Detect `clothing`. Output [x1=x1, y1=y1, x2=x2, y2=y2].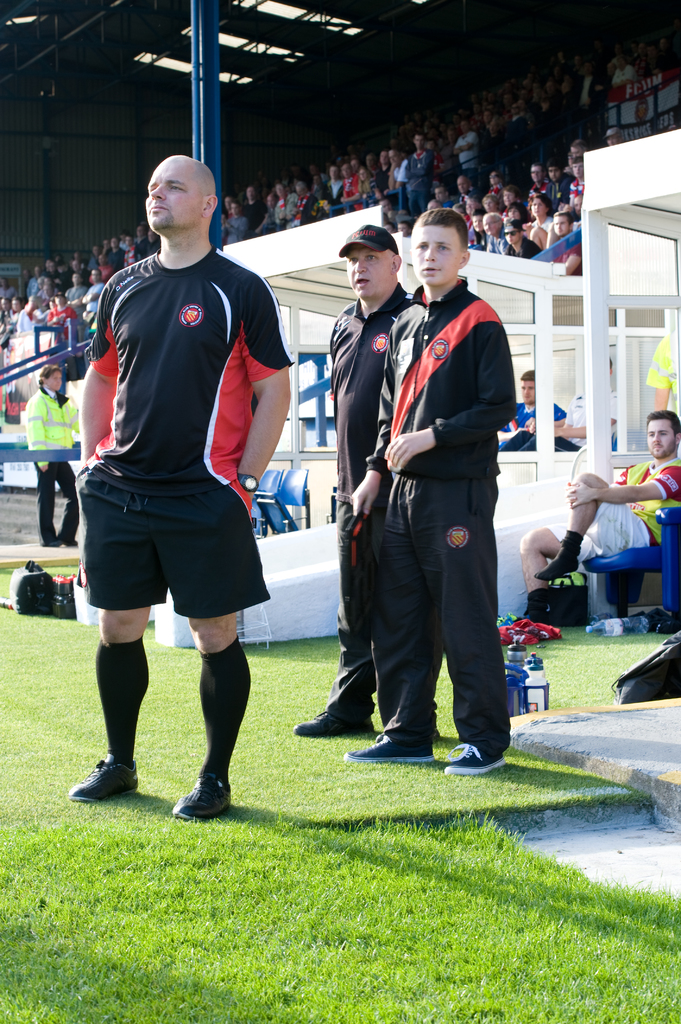
[x1=367, y1=255, x2=538, y2=739].
